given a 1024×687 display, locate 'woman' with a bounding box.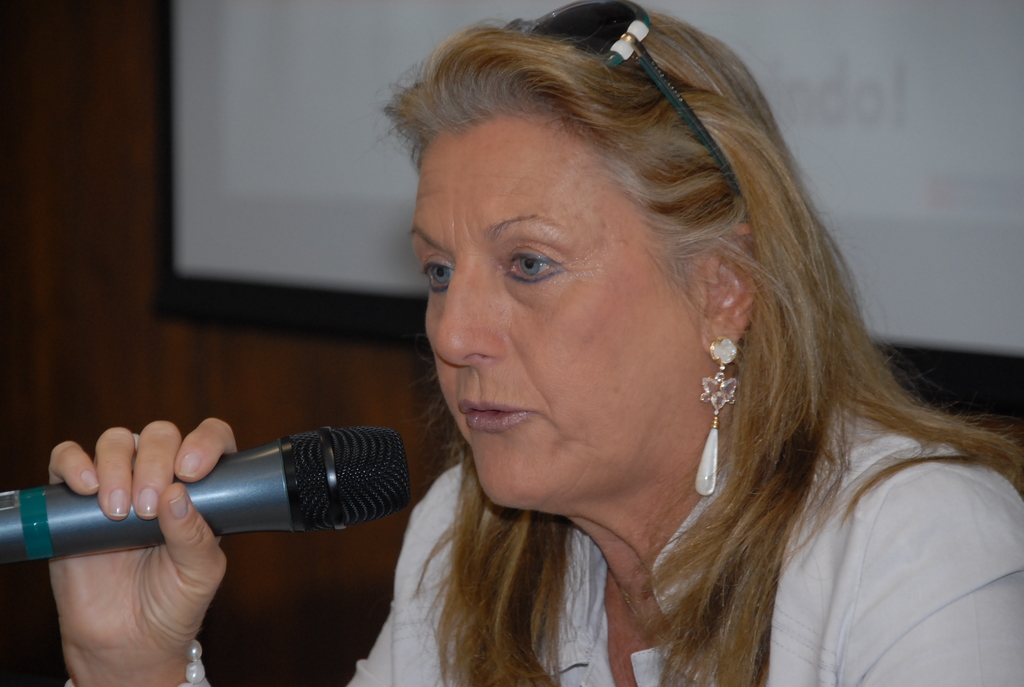
Located: {"x1": 316, "y1": 23, "x2": 1002, "y2": 670}.
